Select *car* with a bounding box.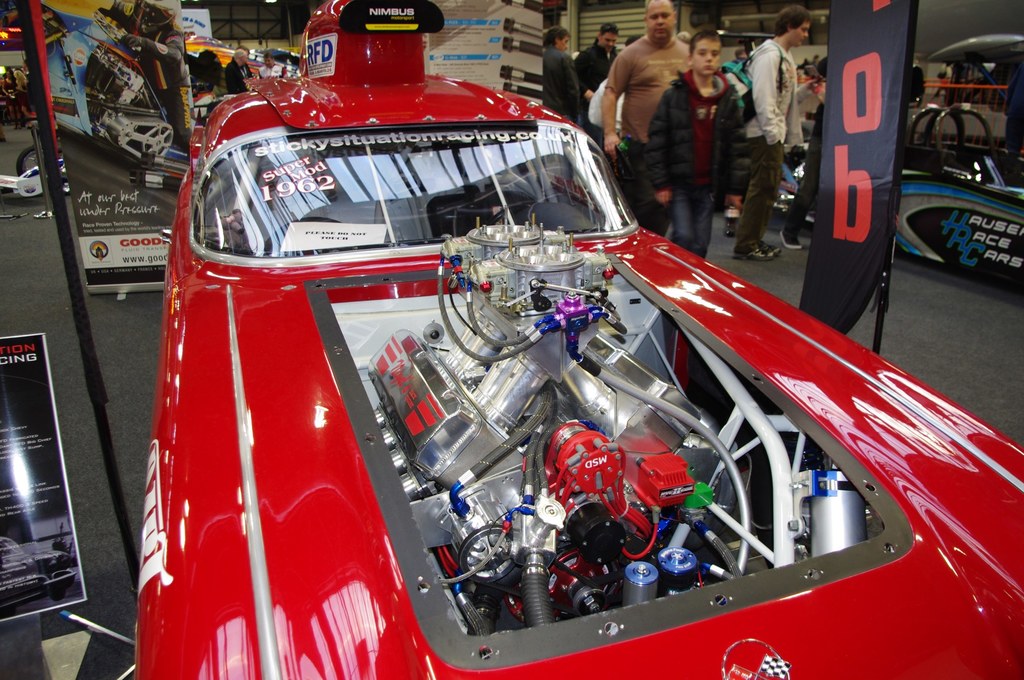
bbox=(780, 42, 1023, 291).
